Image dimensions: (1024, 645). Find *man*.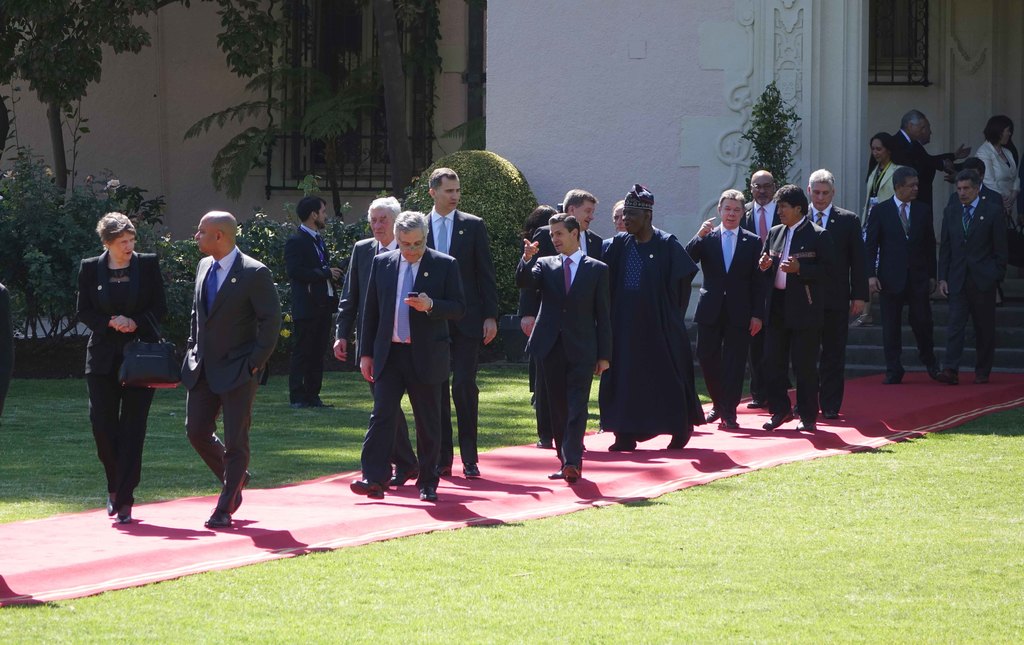
rect(912, 119, 975, 207).
